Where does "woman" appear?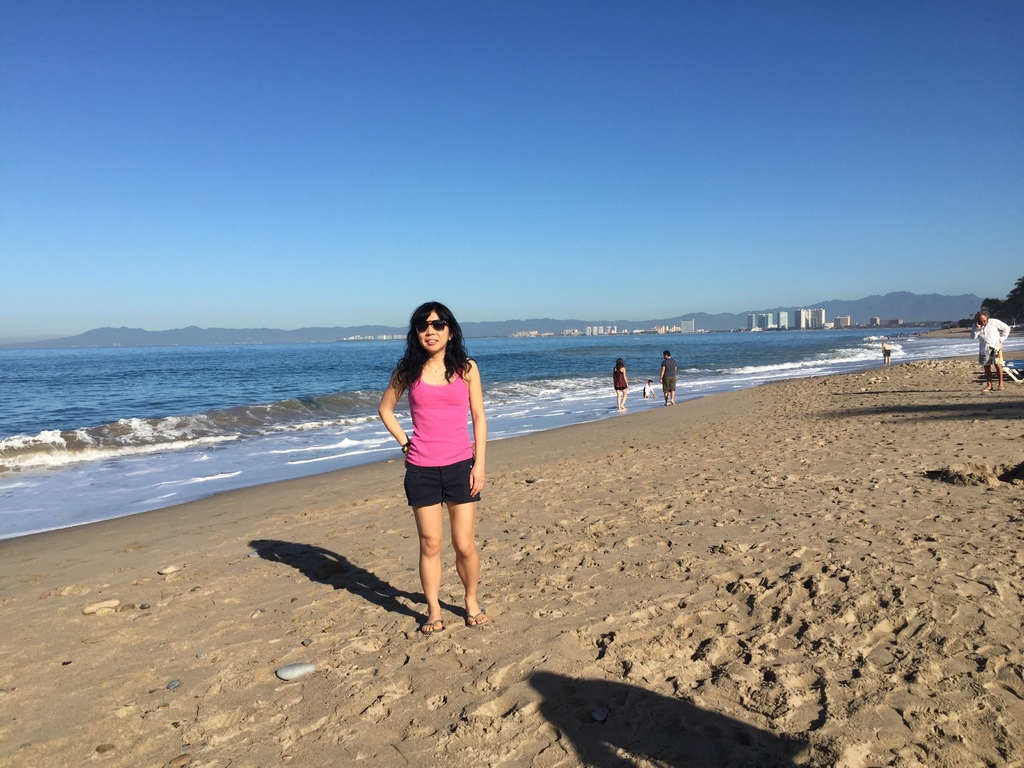
Appears at rect(382, 299, 497, 630).
